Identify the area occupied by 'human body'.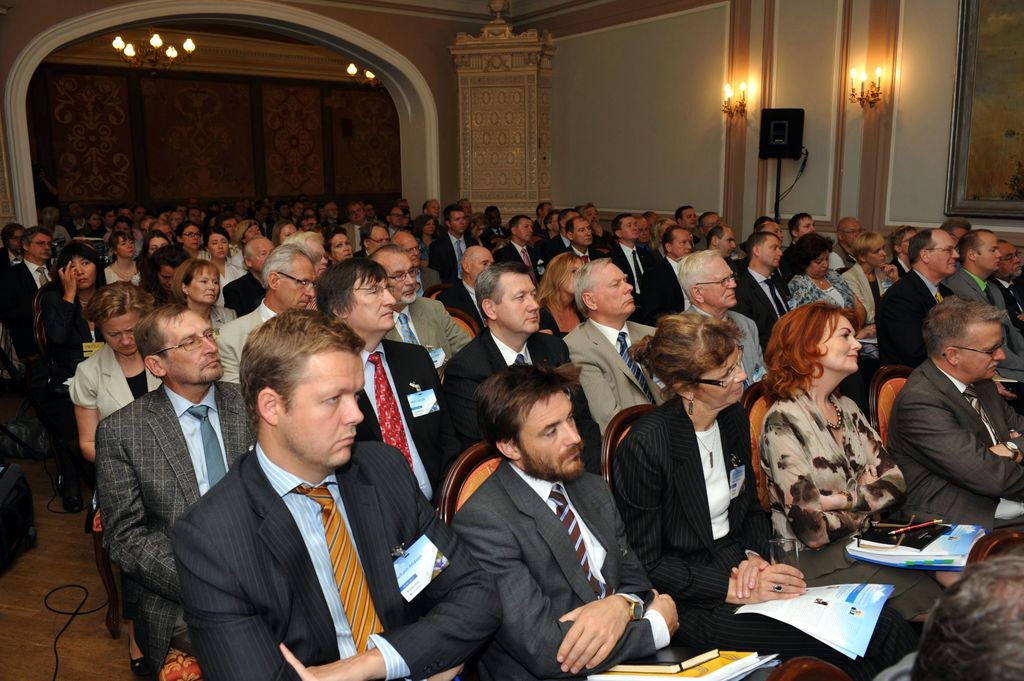
Area: 311/253/475/519.
